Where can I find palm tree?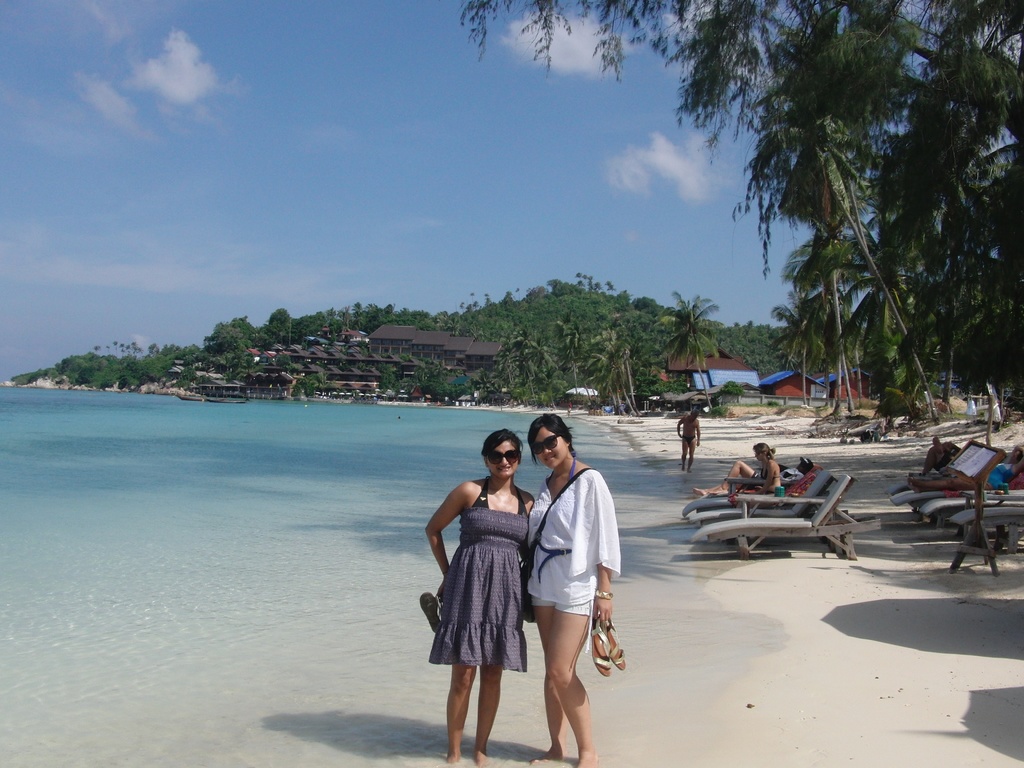
You can find it at 784:238:852:412.
